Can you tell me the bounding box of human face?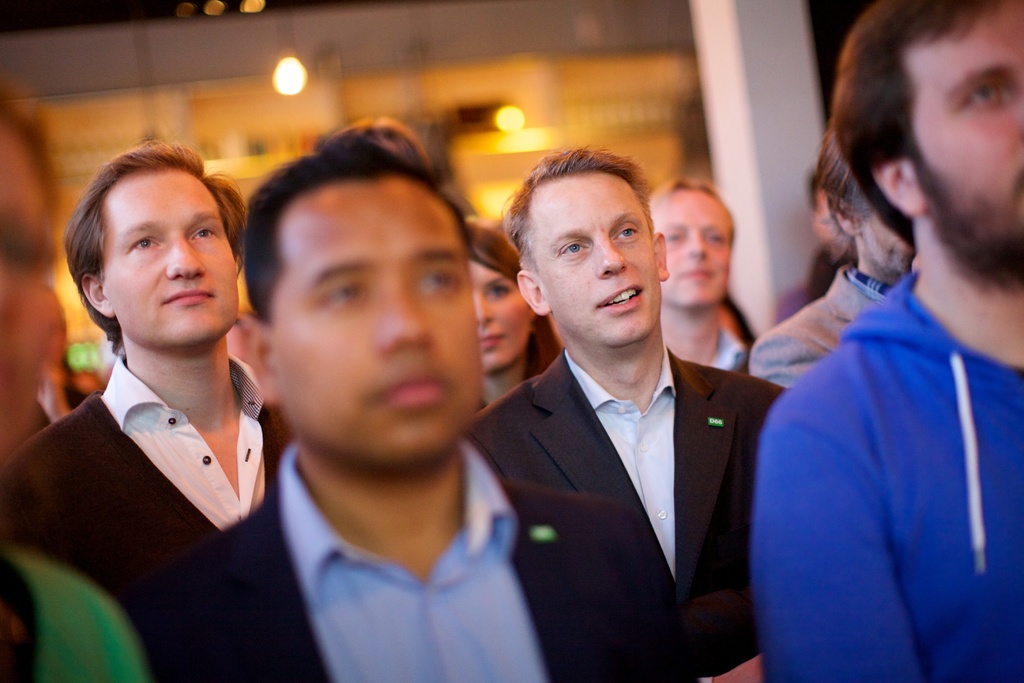
92,158,236,352.
